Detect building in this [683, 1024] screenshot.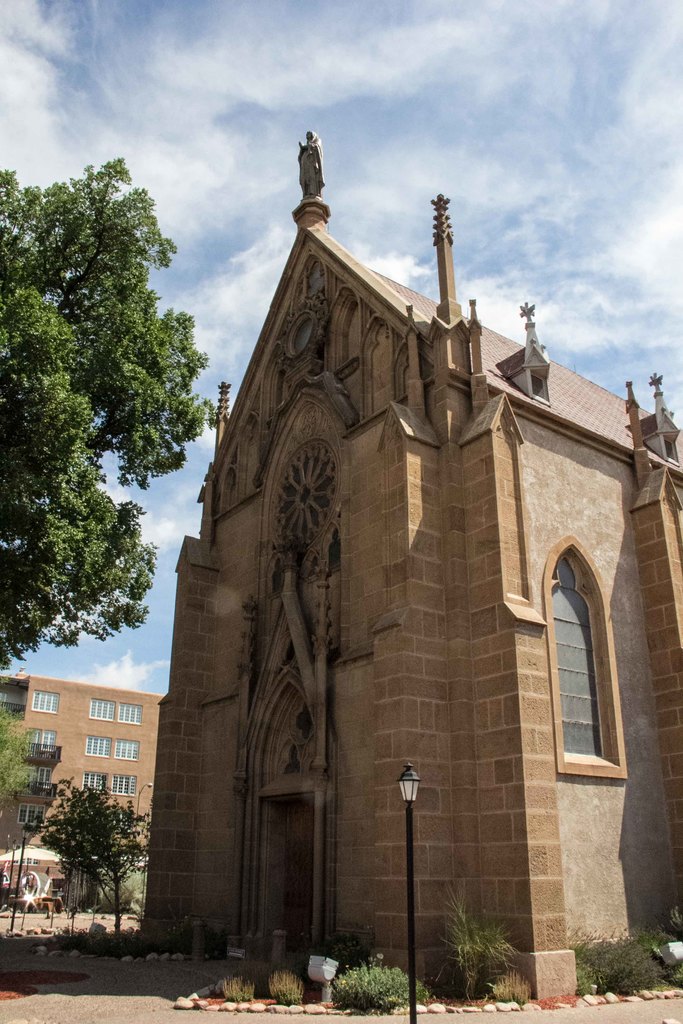
Detection: 0/666/169/902.
